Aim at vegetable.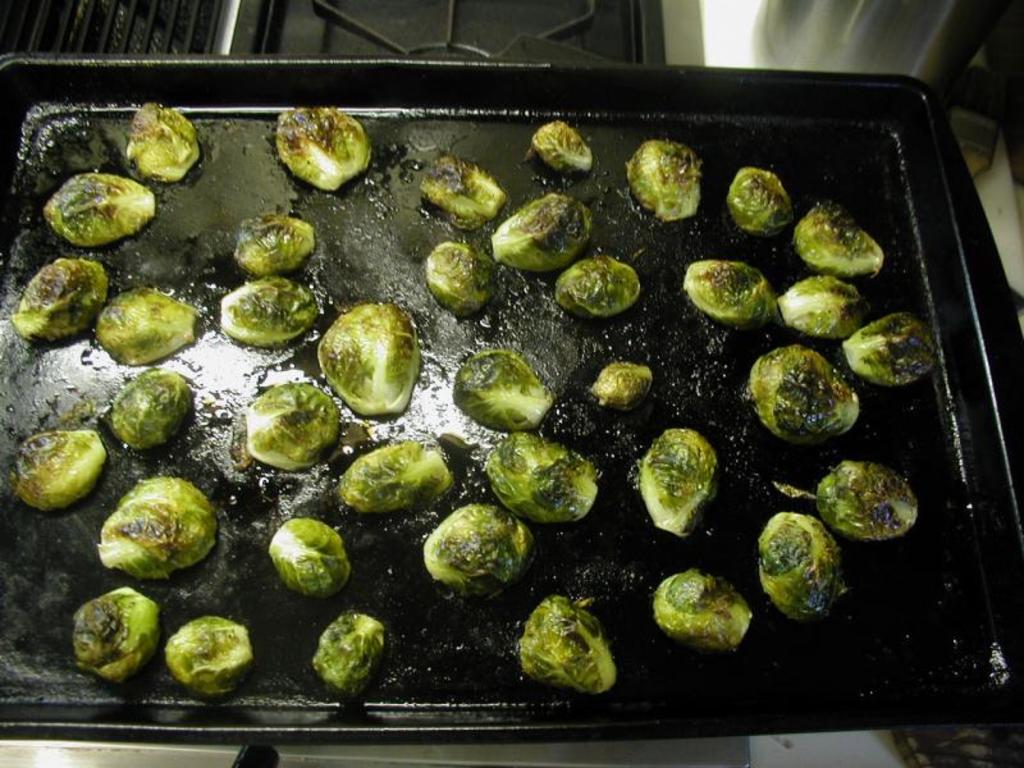
Aimed at region(794, 196, 879, 280).
